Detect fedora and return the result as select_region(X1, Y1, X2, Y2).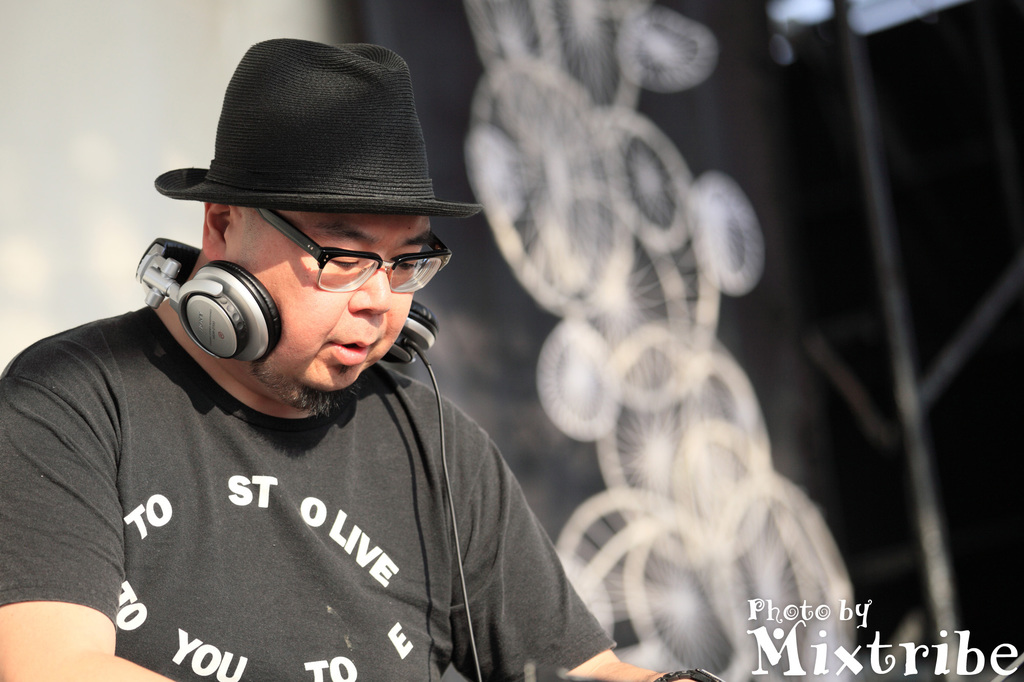
select_region(152, 36, 488, 213).
